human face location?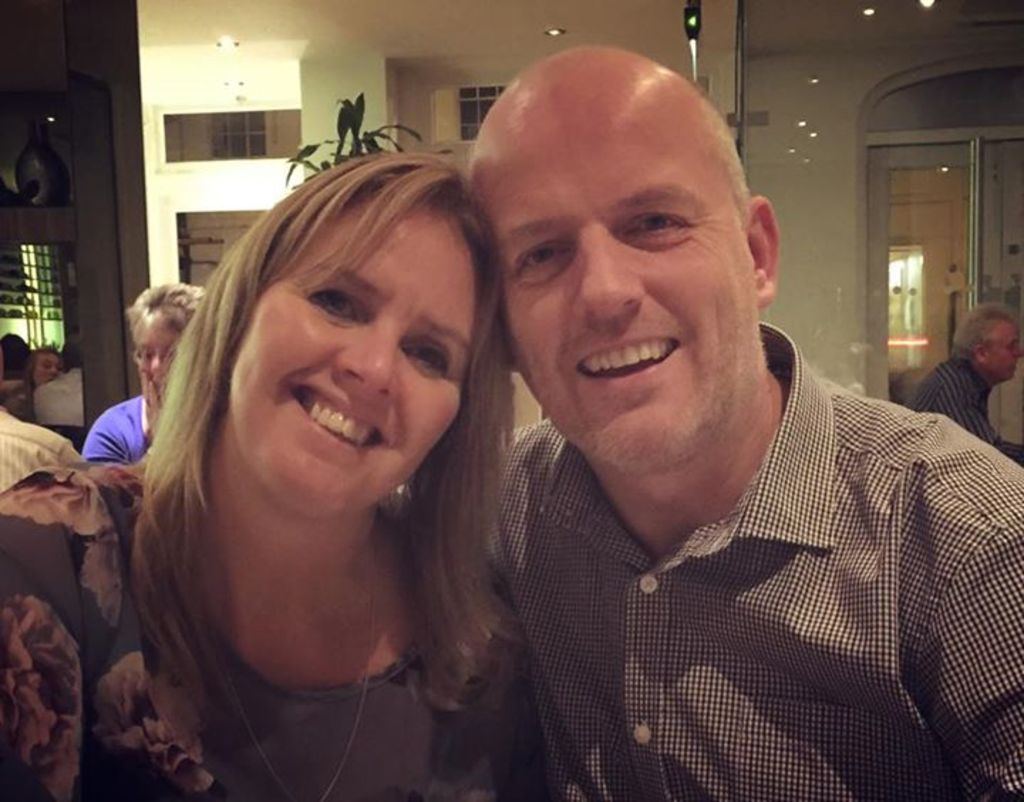
bbox=[229, 213, 484, 515]
